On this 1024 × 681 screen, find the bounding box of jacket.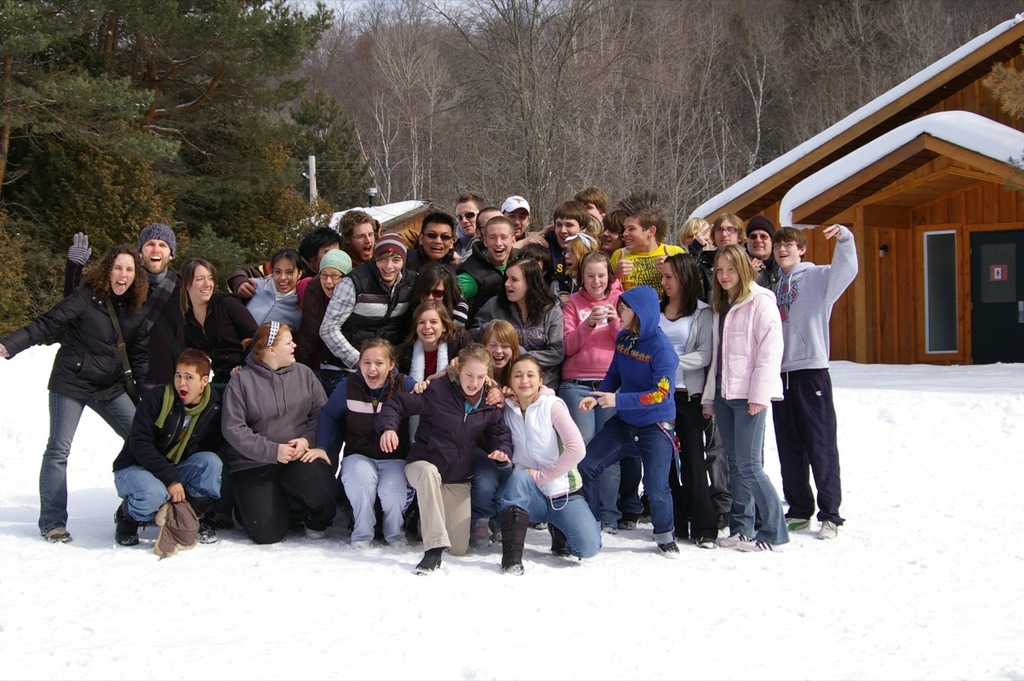
Bounding box: [471, 300, 577, 388].
